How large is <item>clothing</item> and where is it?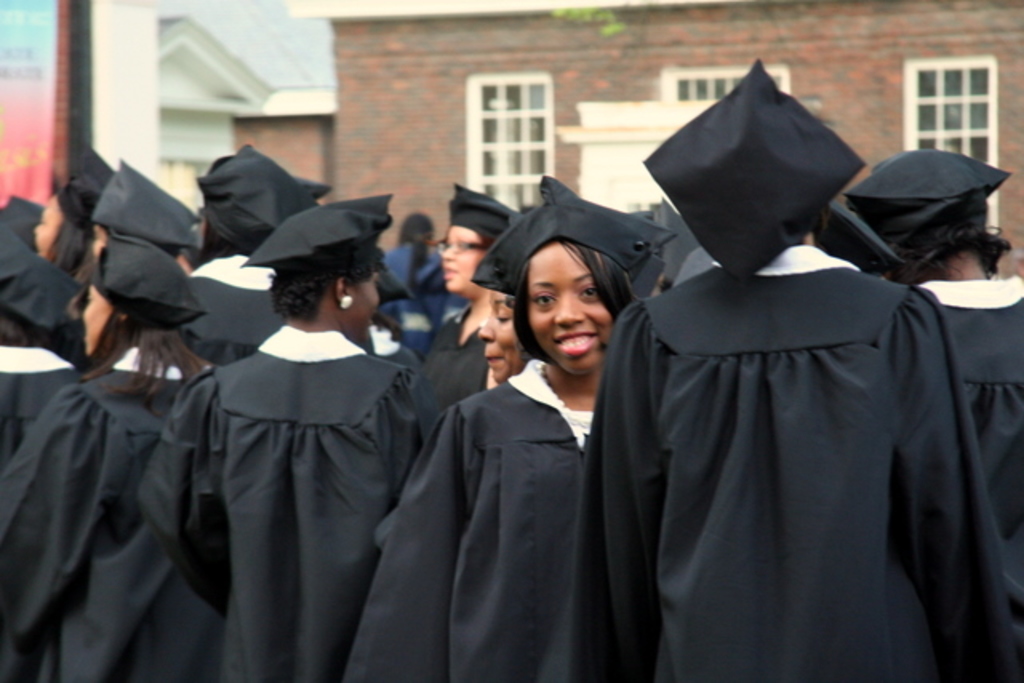
Bounding box: box(382, 298, 469, 413).
